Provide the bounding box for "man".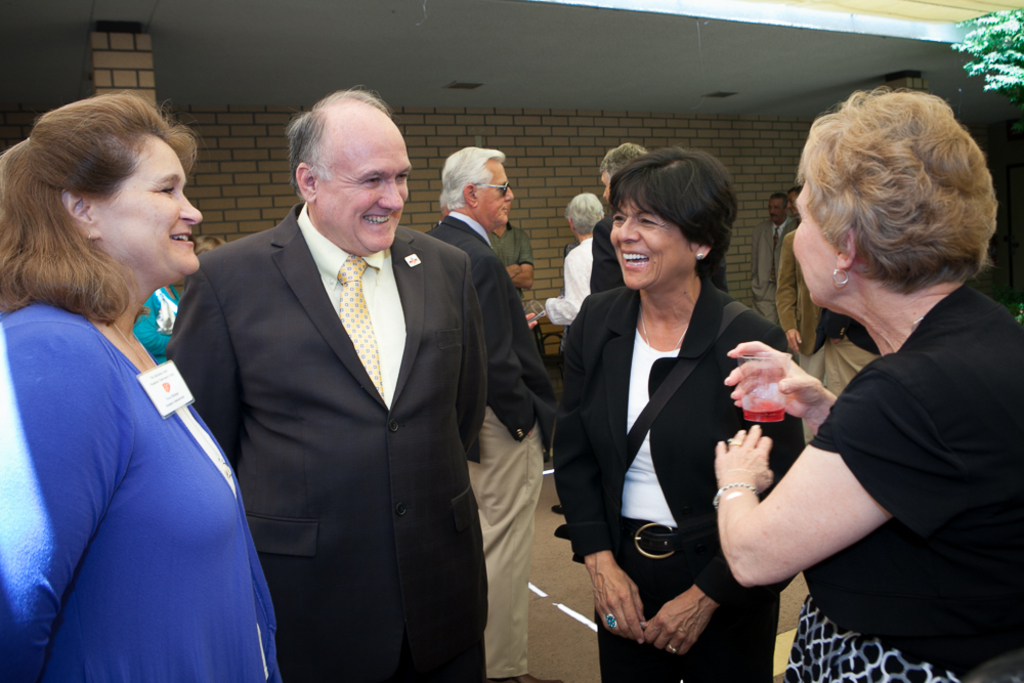
l=816, t=300, r=881, b=391.
